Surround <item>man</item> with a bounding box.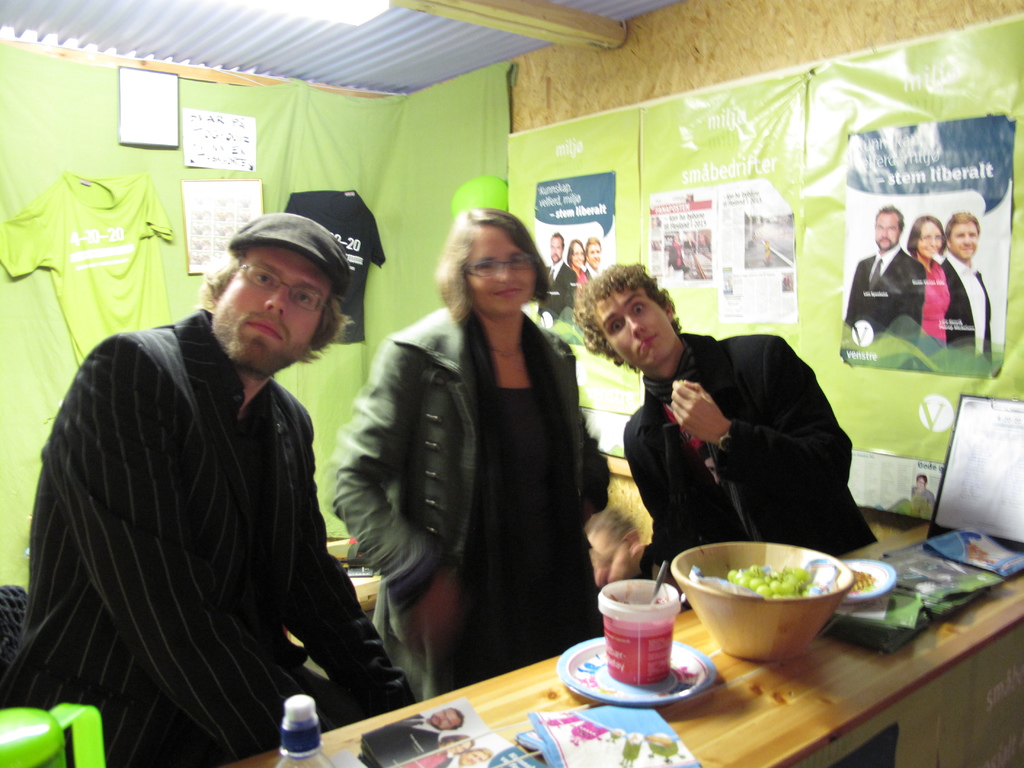
(569,260,880,609).
